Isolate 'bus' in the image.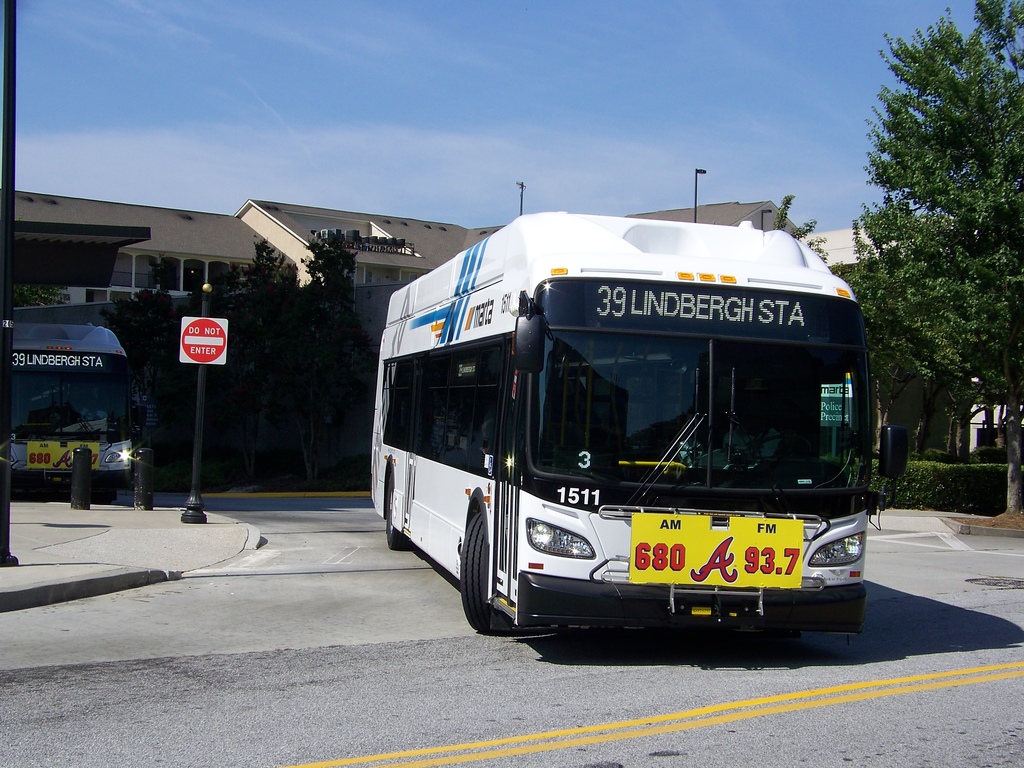
Isolated region: box=[370, 209, 911, 634].
